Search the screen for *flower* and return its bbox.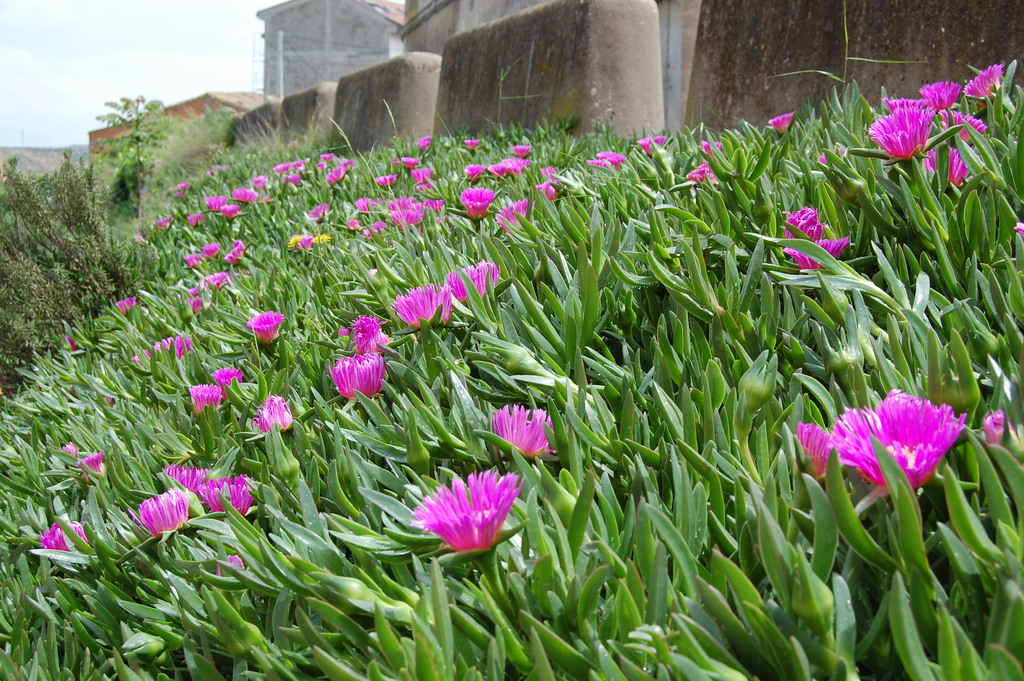
Found: pyautogui.locateOnScreen(607, 155, 626, 171).
